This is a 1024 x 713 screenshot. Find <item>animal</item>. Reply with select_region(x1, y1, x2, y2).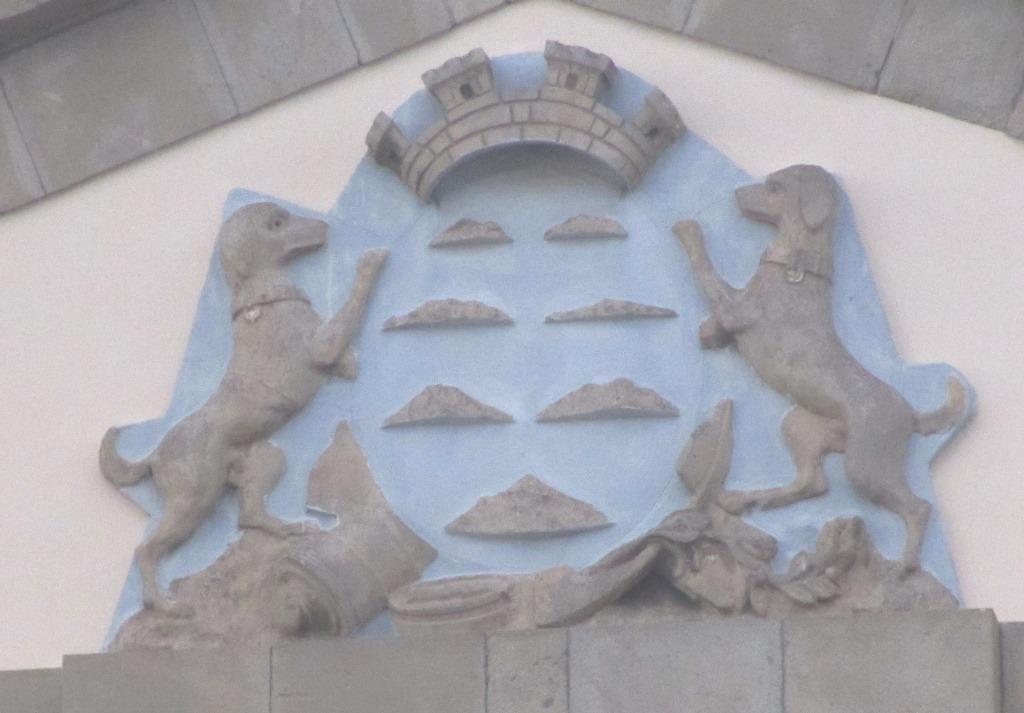
select_region(668, 161, 966, 580).
